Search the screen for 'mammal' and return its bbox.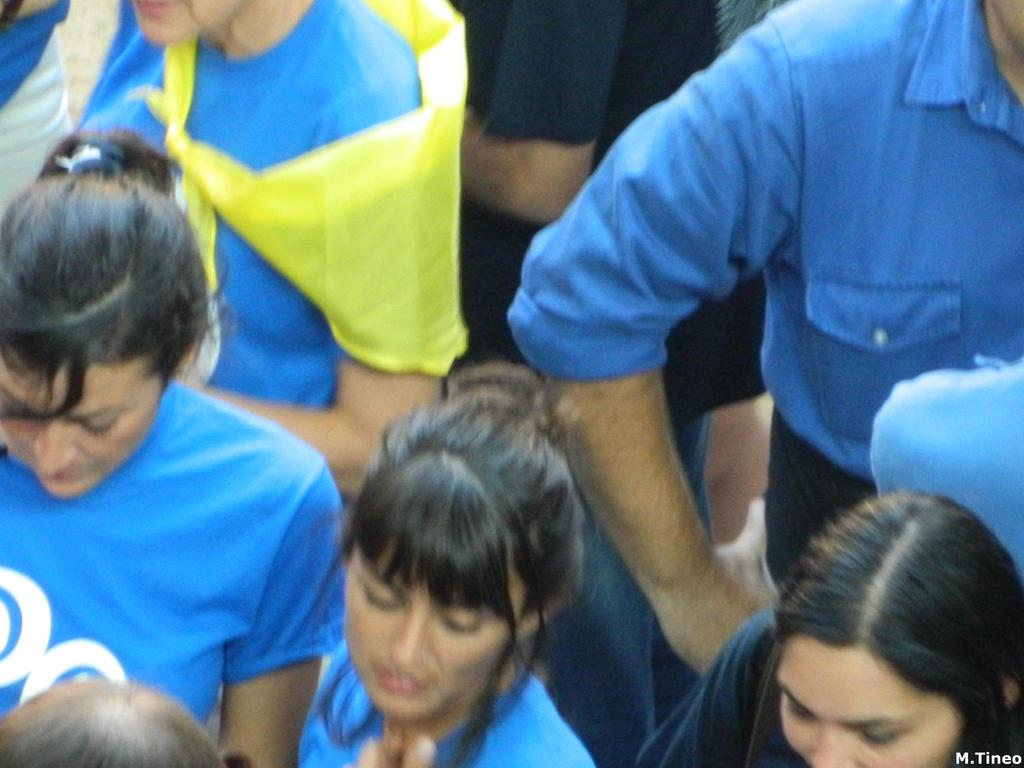
Found: select_region(70, 0, 476, 503).
